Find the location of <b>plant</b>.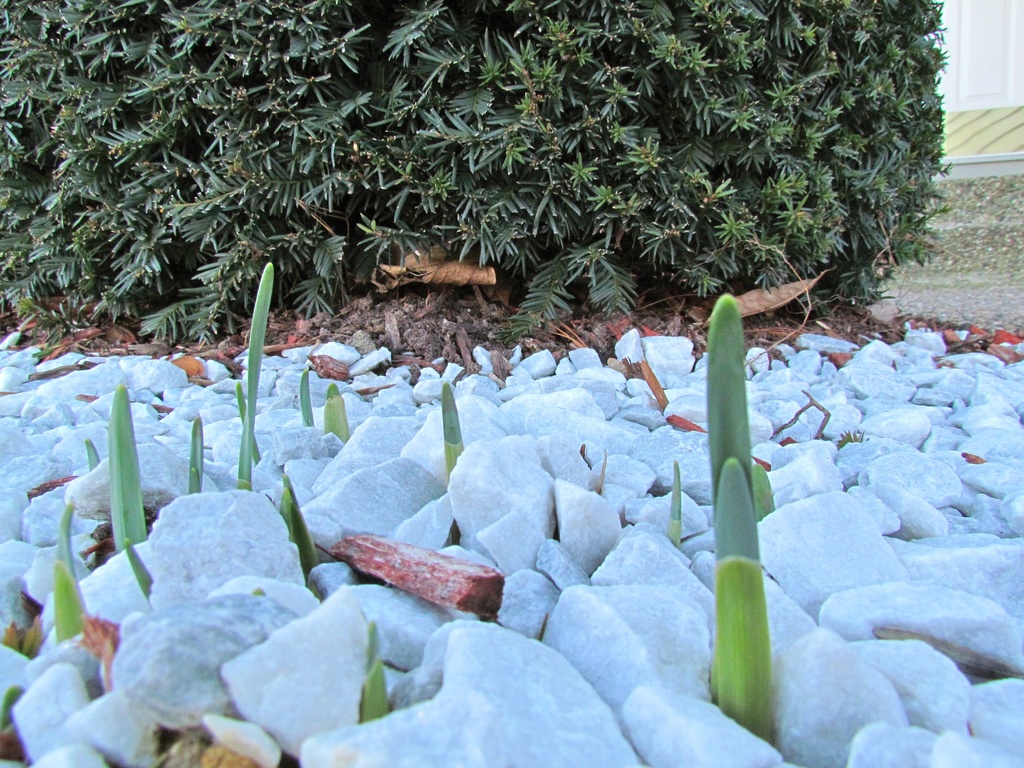
Location: (83, 439, 104, 468).
